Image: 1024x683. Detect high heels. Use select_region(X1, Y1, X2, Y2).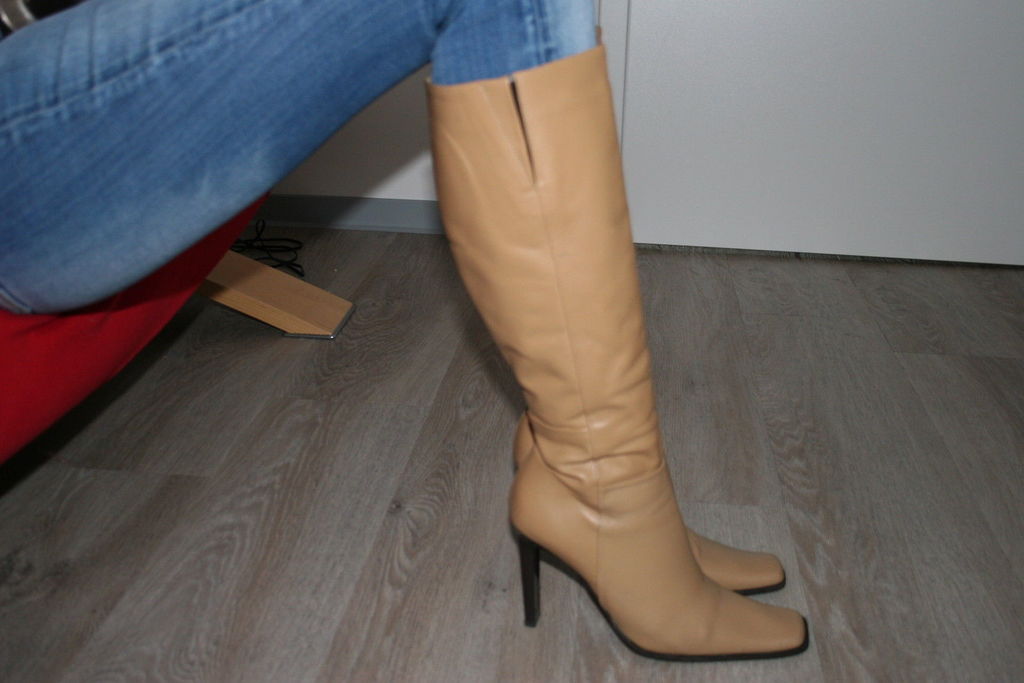
select_region(509, 411, 787, 596).
